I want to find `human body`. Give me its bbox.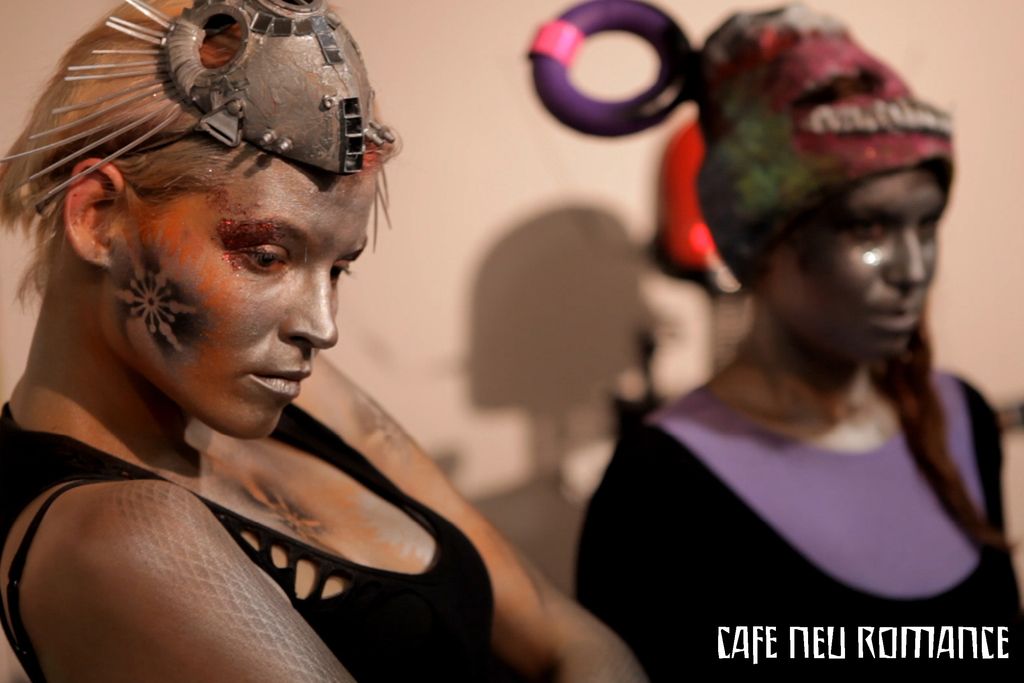
0, 310, 653, 682.
